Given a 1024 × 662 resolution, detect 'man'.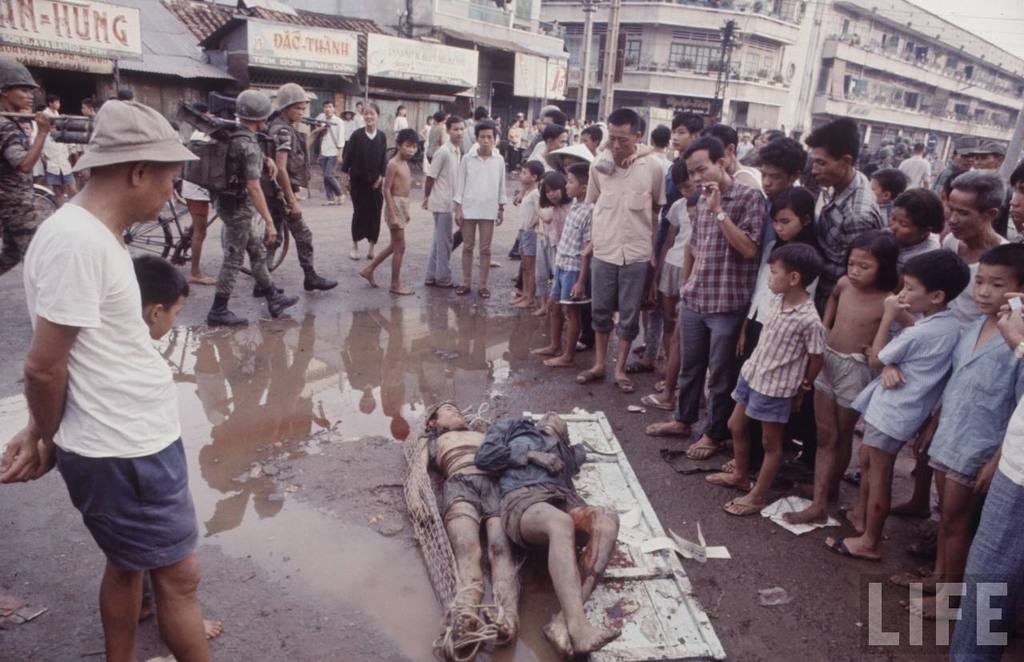
crop(406, 398, 518, 641).
